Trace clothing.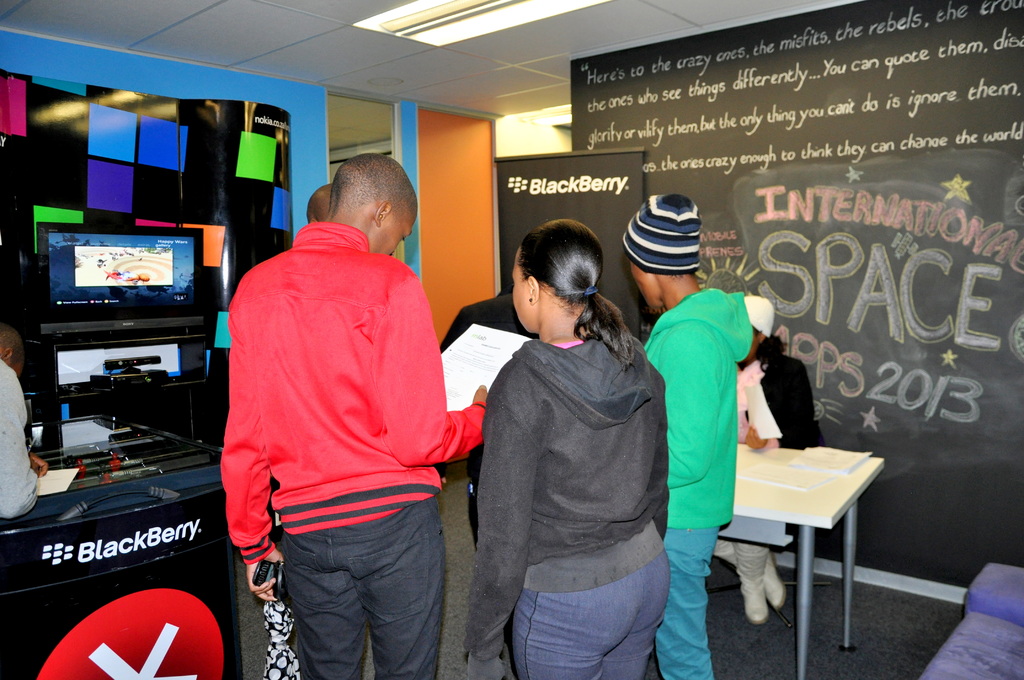
Traced to region(0, 360, 42, 518).
